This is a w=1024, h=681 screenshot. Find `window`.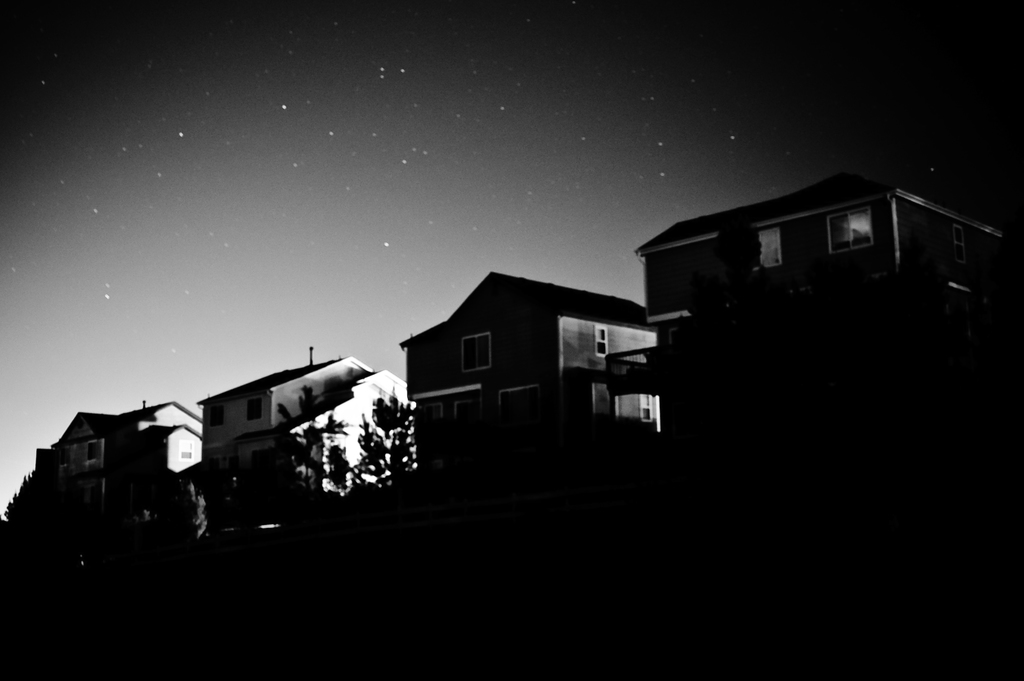
Bounding box: 639, 392, 653, 419.
